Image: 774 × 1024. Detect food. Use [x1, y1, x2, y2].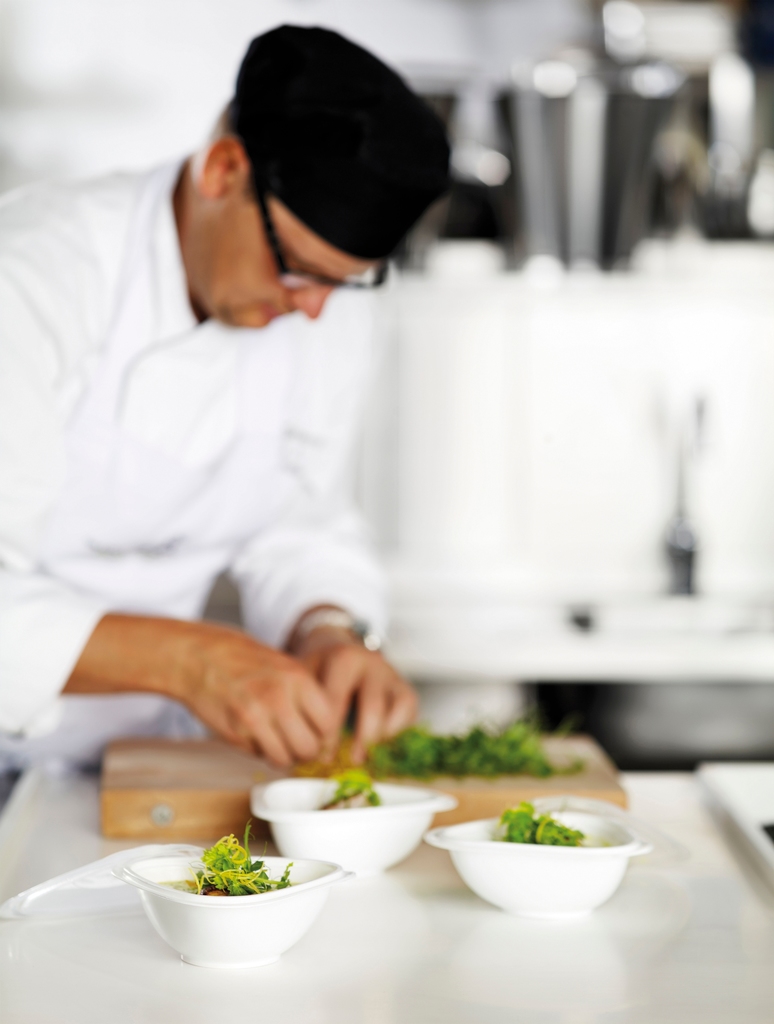
[320, 769, 383, 812].
